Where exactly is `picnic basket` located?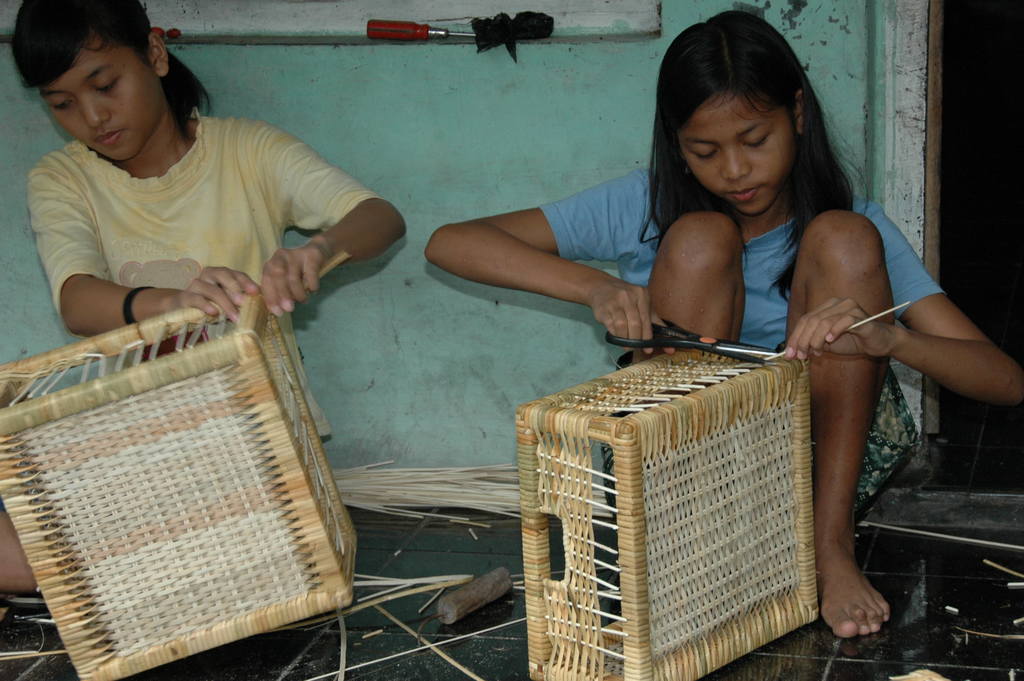
Its bounding box is BBox(516, 345, 818, 680).
